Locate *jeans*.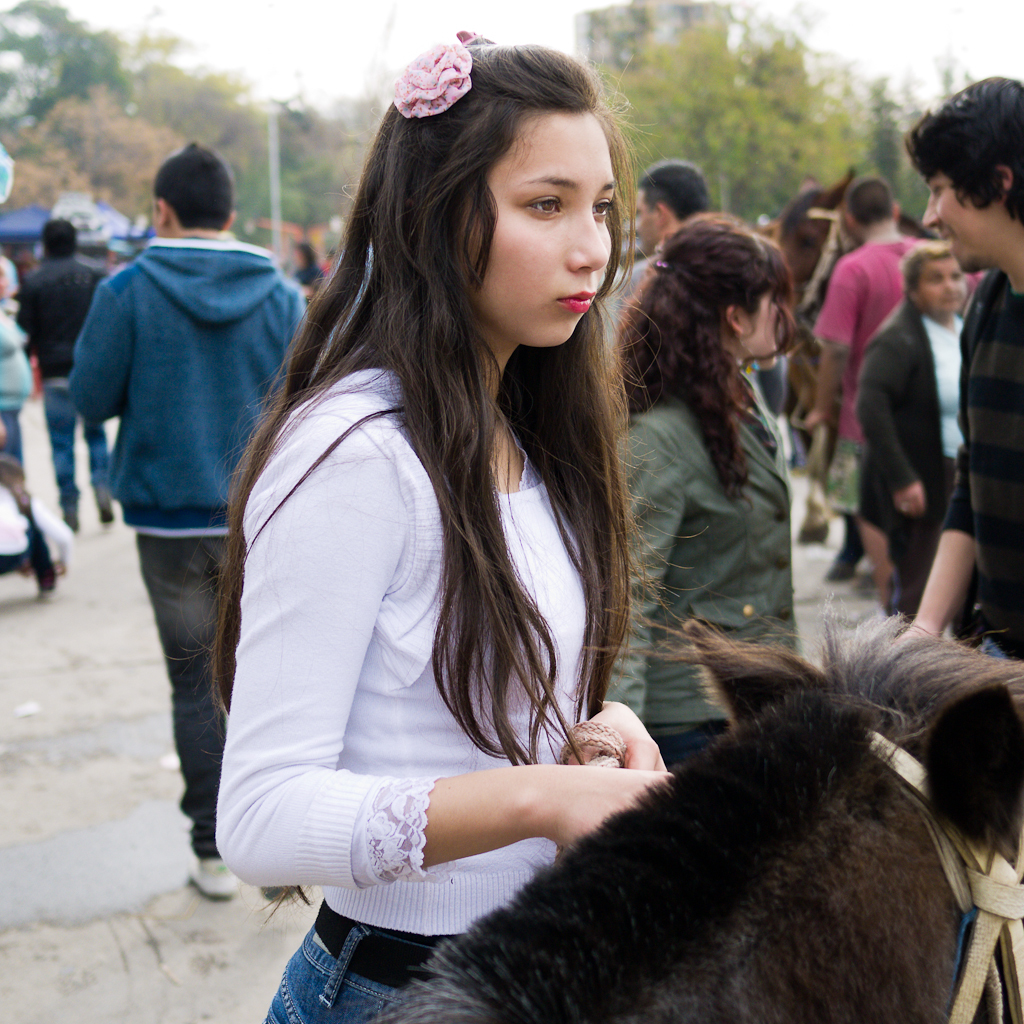
Bounding box: region(88, 492, 240, 804).
